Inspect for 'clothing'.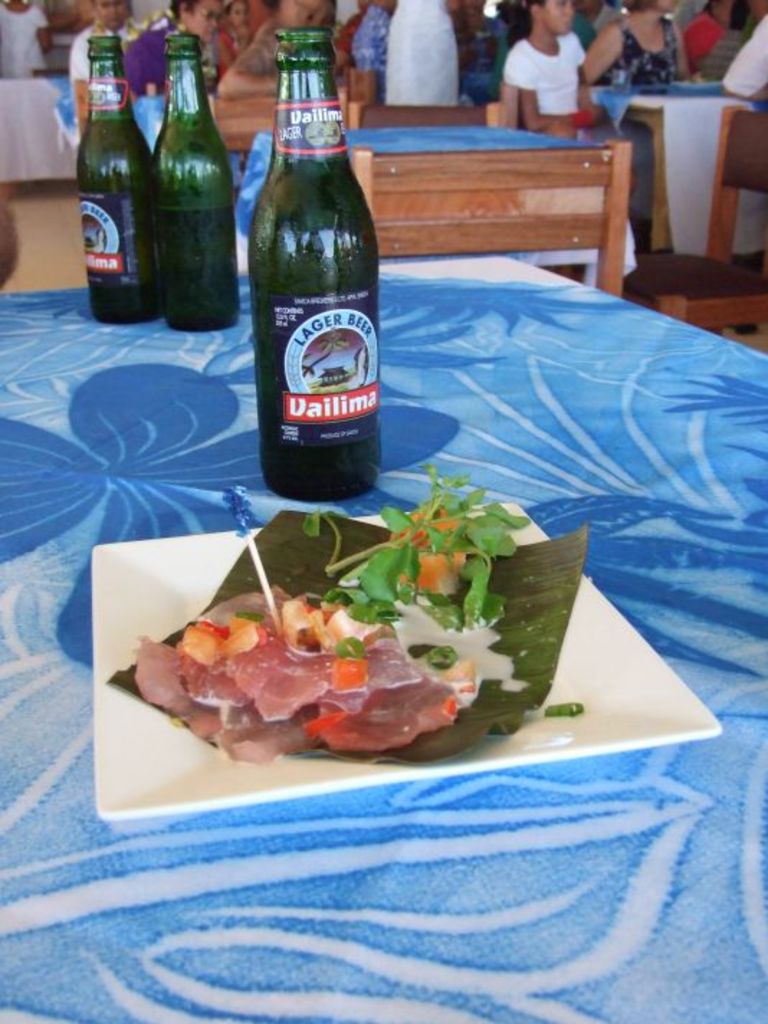
Inspection: rect(679, 9, 726, 62).
